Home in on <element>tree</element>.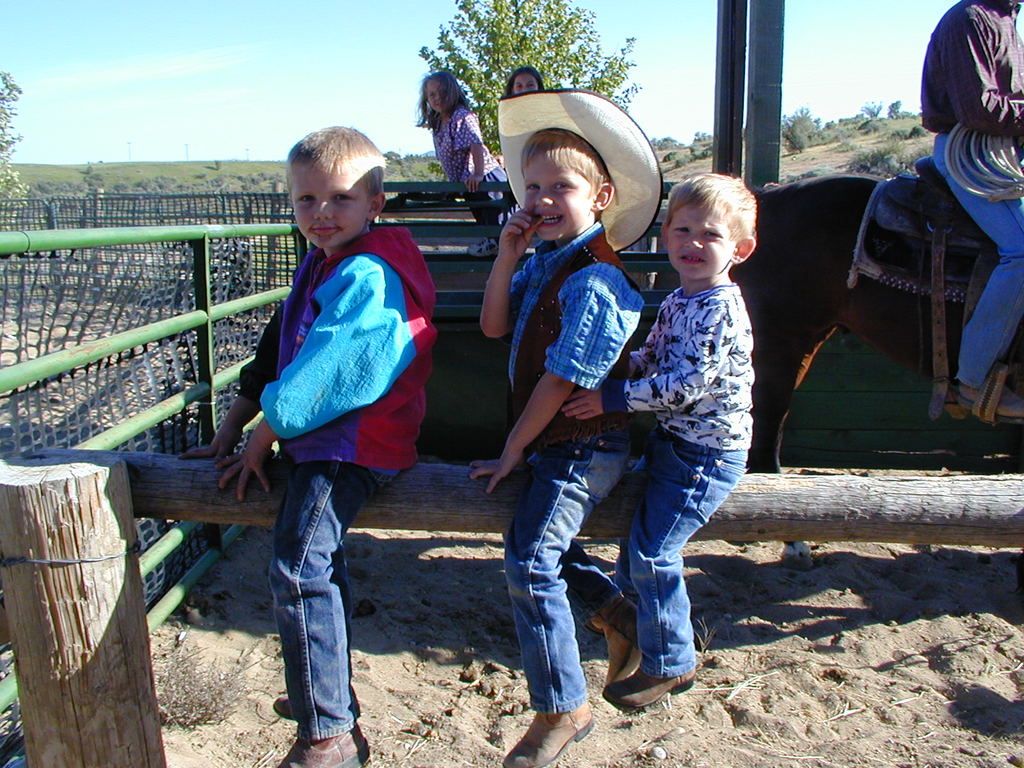
Homed in at left=0, top=70, right=33, bottom=231.
